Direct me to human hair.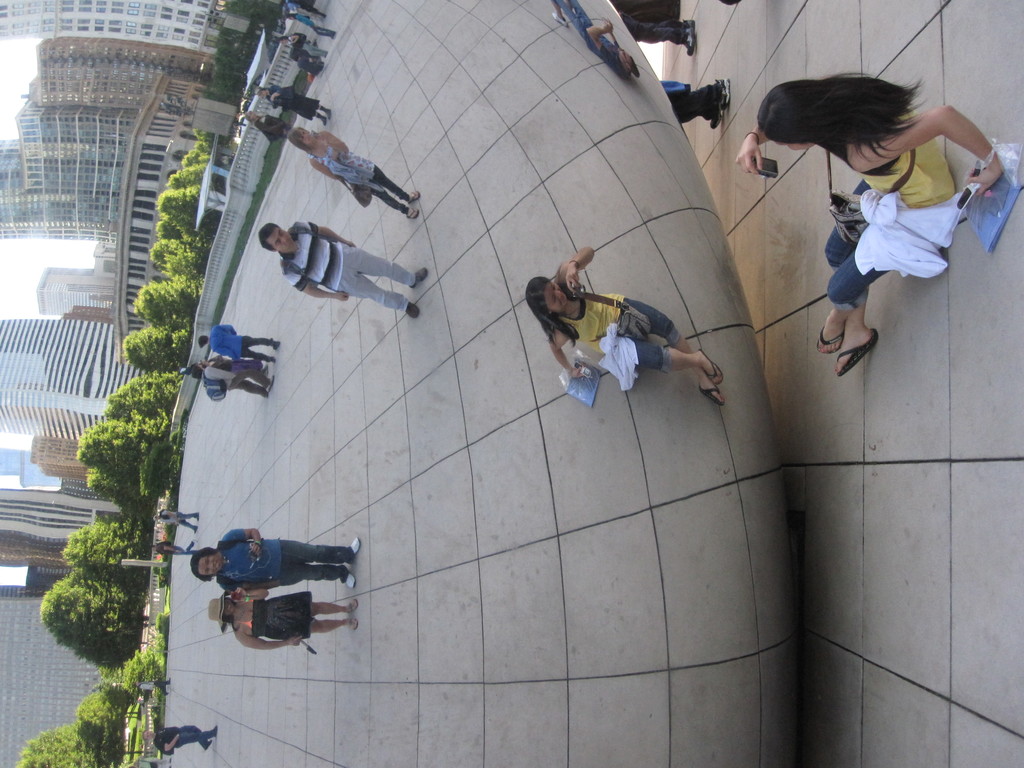
Direction: box=[198, 333, 211, 347].
